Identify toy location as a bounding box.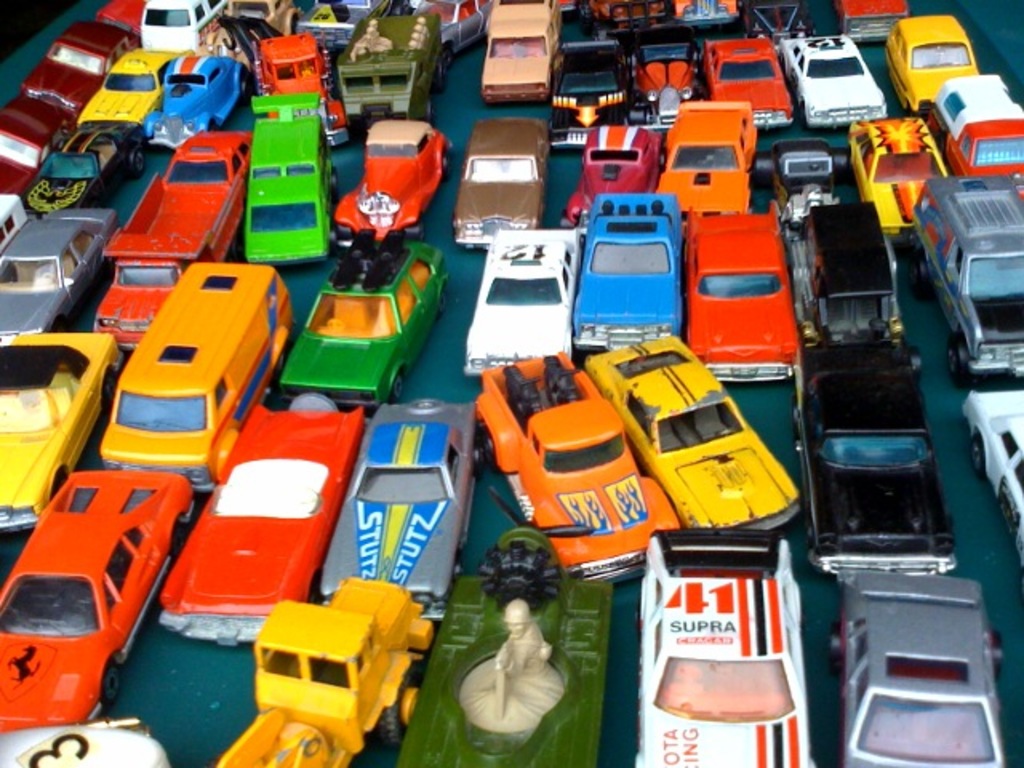
bbox=(83, 46, 198, 130).
